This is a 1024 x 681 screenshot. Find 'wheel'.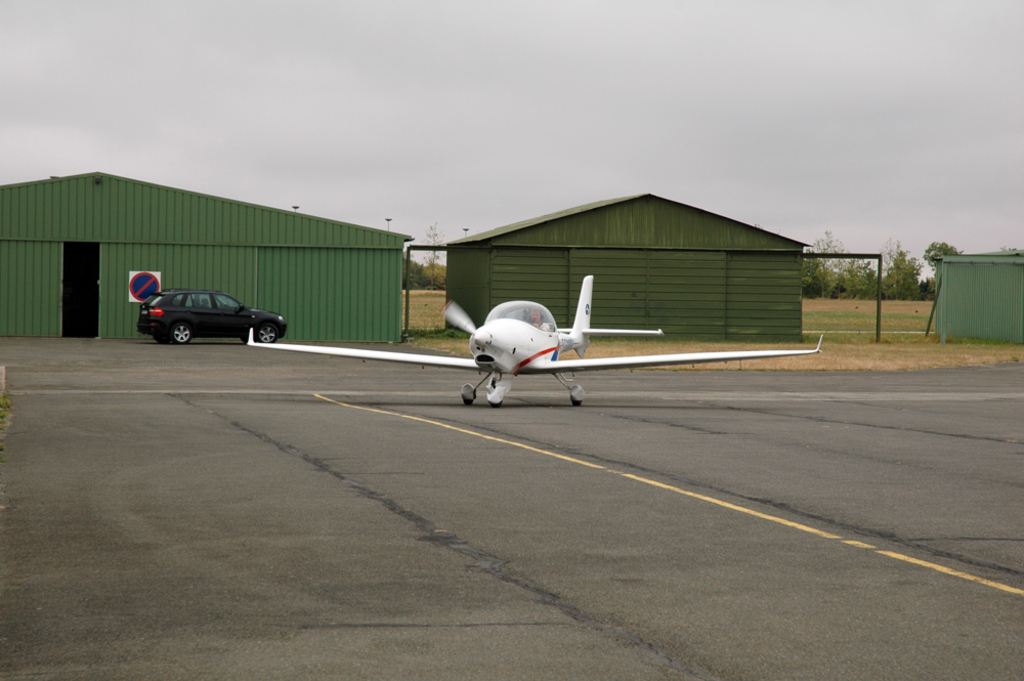
Bounding box: [258, 325, 279, 343].
